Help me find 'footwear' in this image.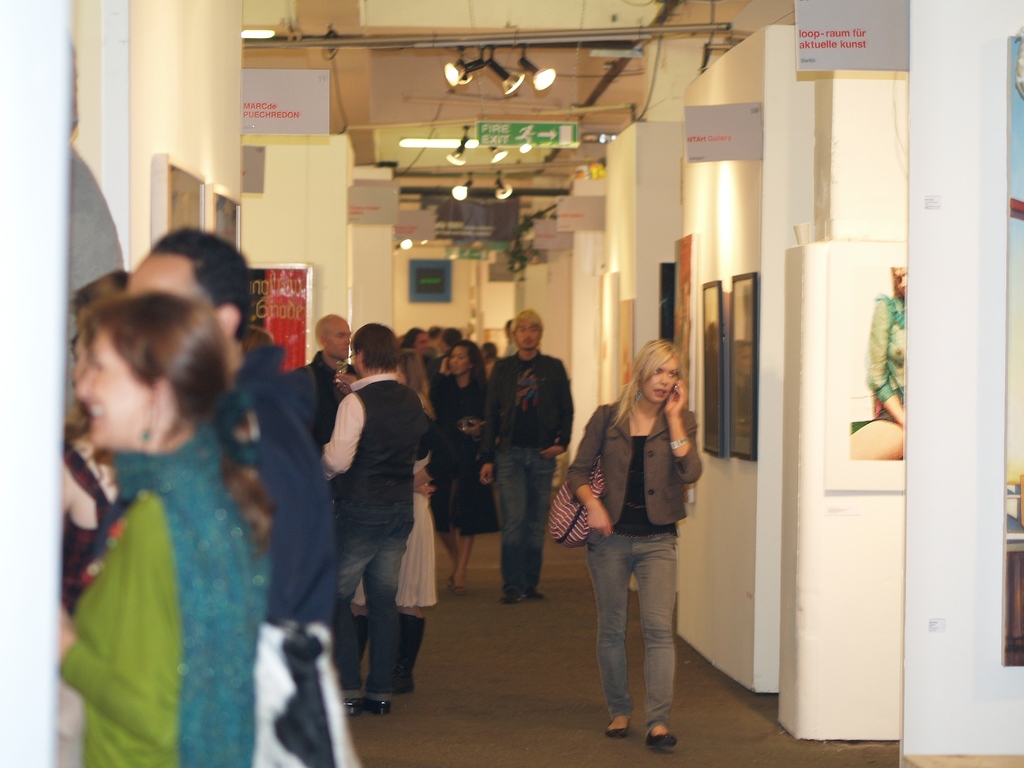
Found it: {"x1": 527, "y1": 589, "x2": 547, "y2": 600}.
